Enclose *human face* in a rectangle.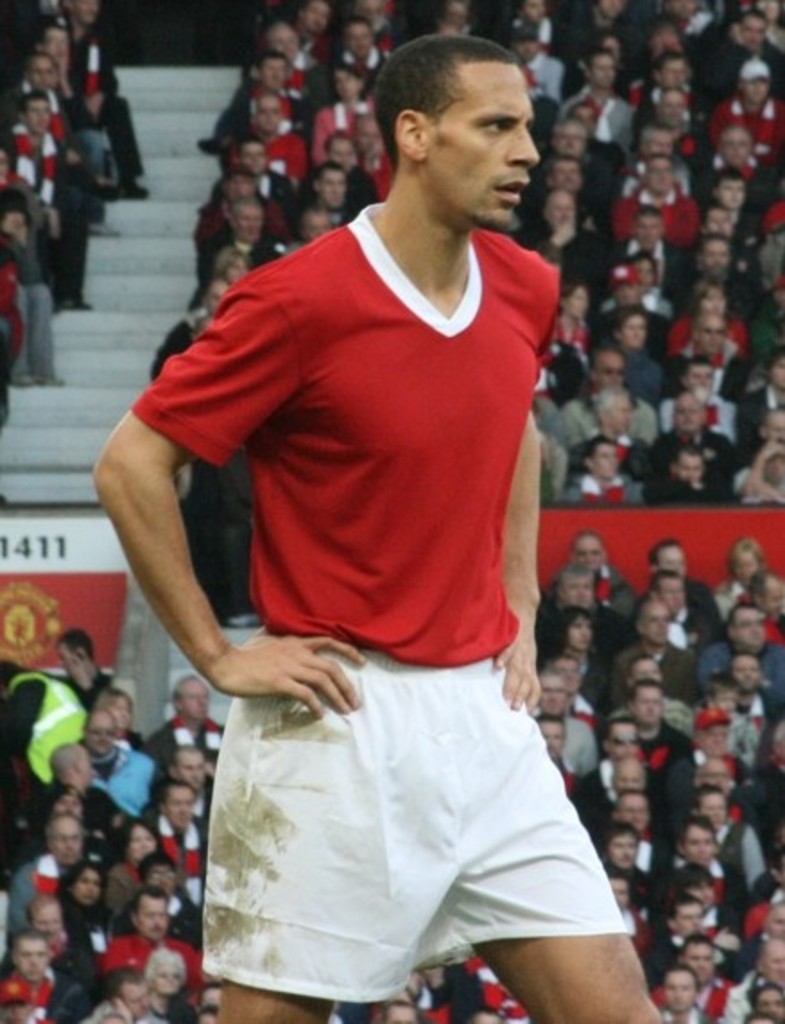
rect(120, 985, 152, 1022).
